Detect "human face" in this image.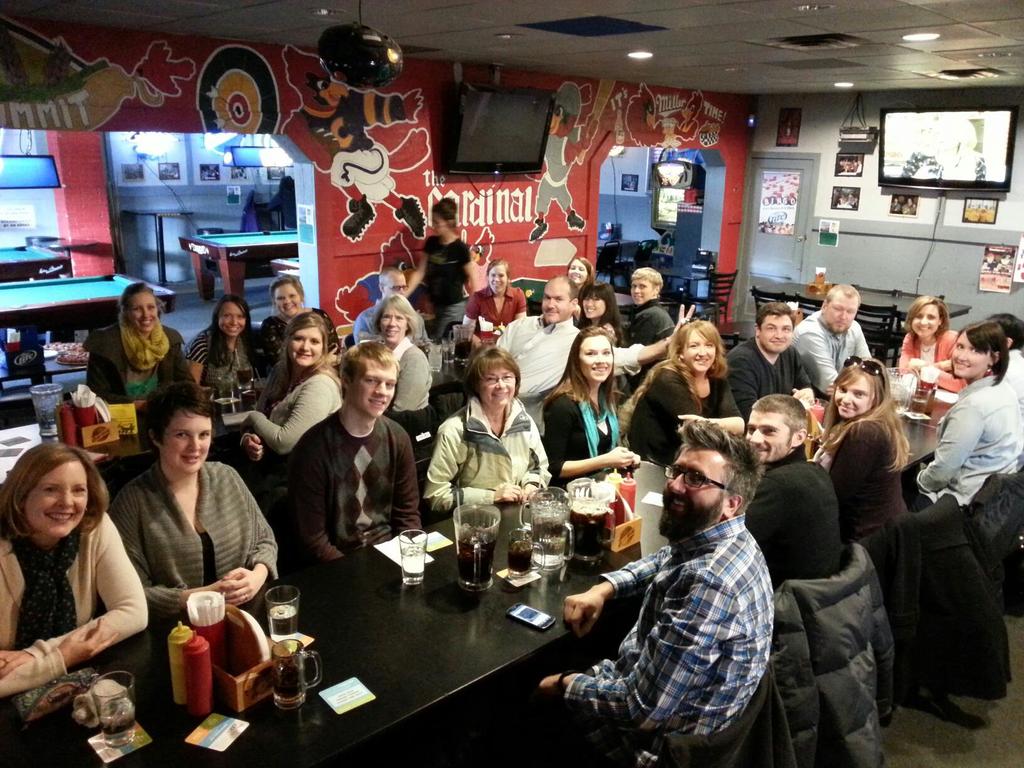
Detection: detection(660, 445, 731, 529).
